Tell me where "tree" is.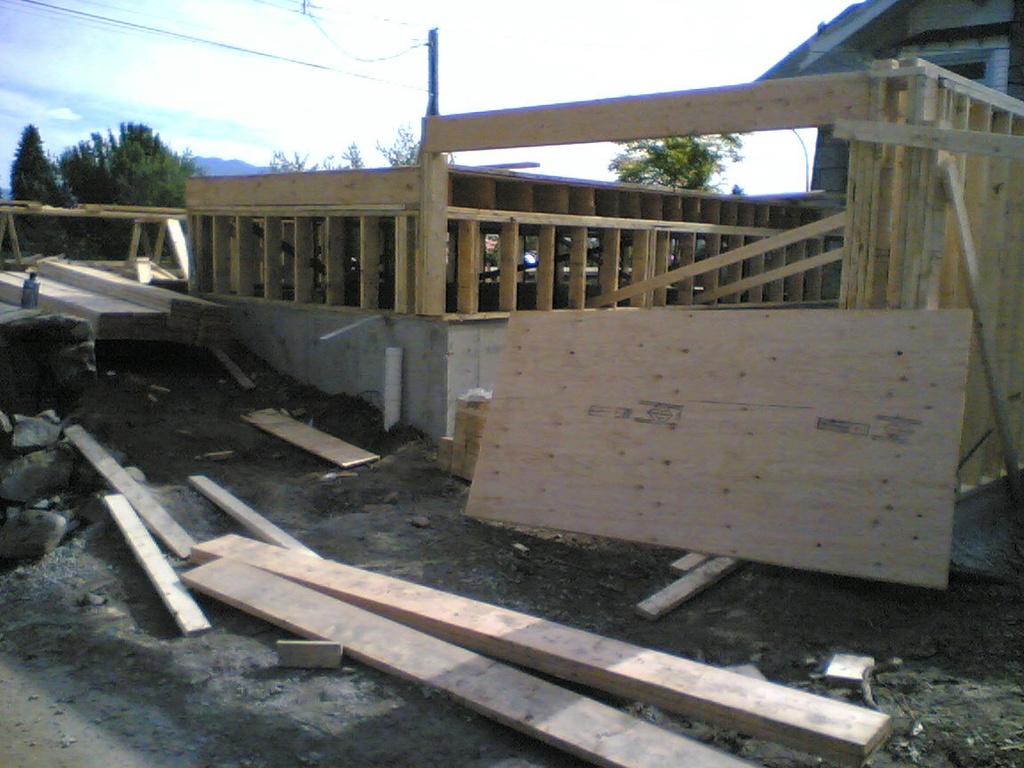
"tree" is at BBox(613, 126, 742, 198).
